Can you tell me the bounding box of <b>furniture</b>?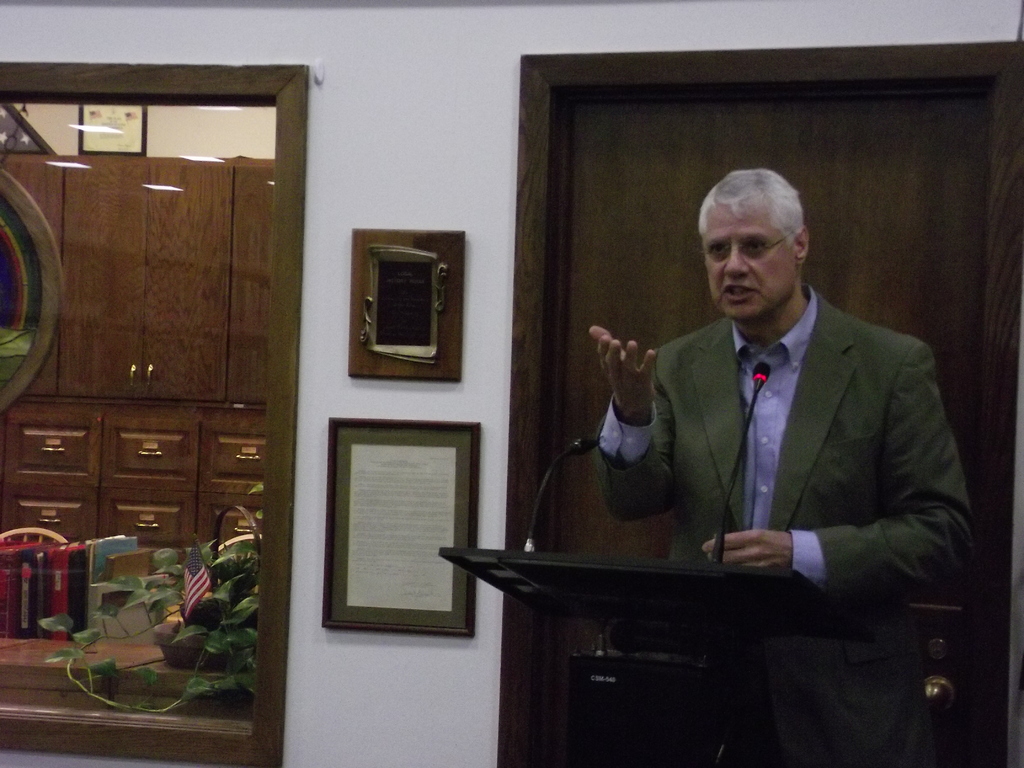
detection(214, 533, 264, 554).
